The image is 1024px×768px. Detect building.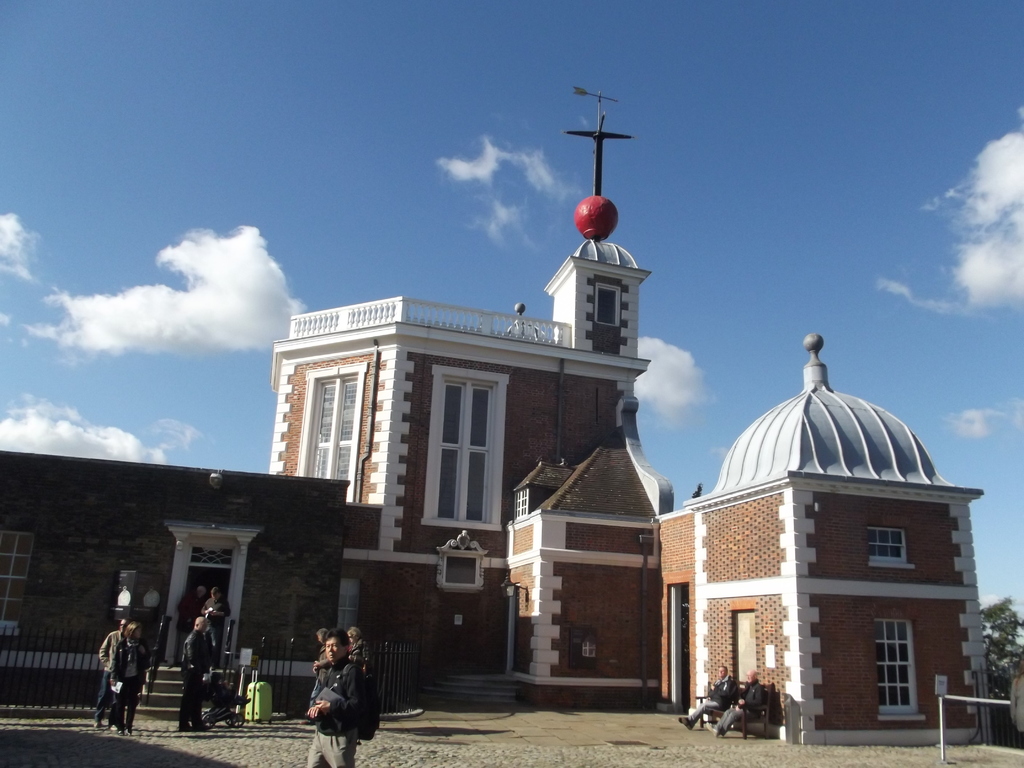
Detection: Rect(266, 113, 996, 740).
